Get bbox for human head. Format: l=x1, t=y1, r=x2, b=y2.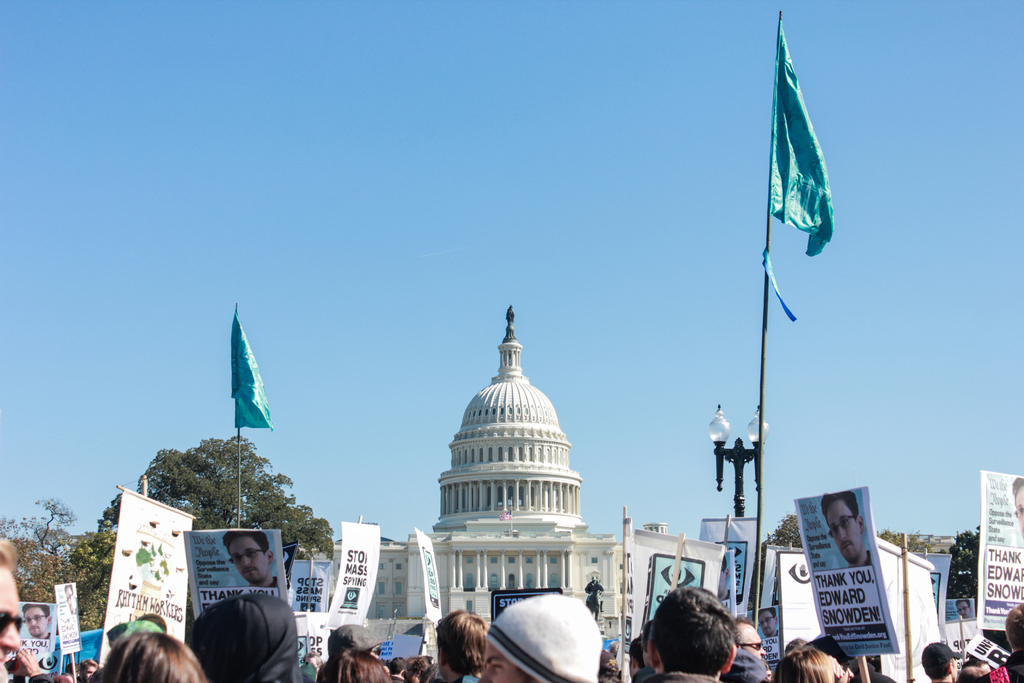
l=822, t=488, r=867, b=566.
